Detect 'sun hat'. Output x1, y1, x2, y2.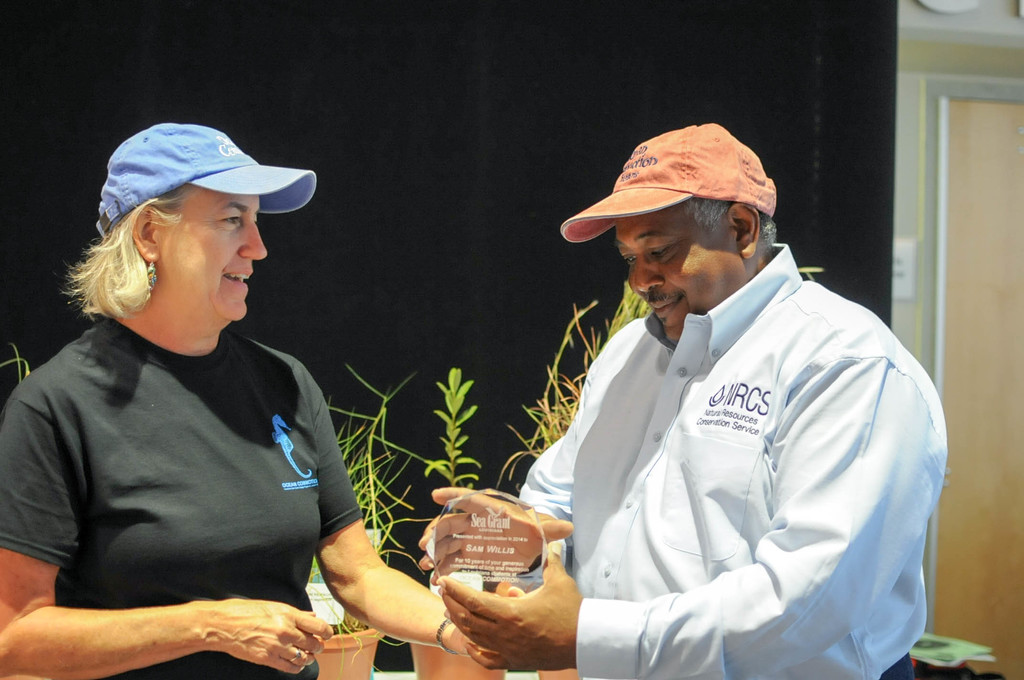
90, 117, 319, 234.
